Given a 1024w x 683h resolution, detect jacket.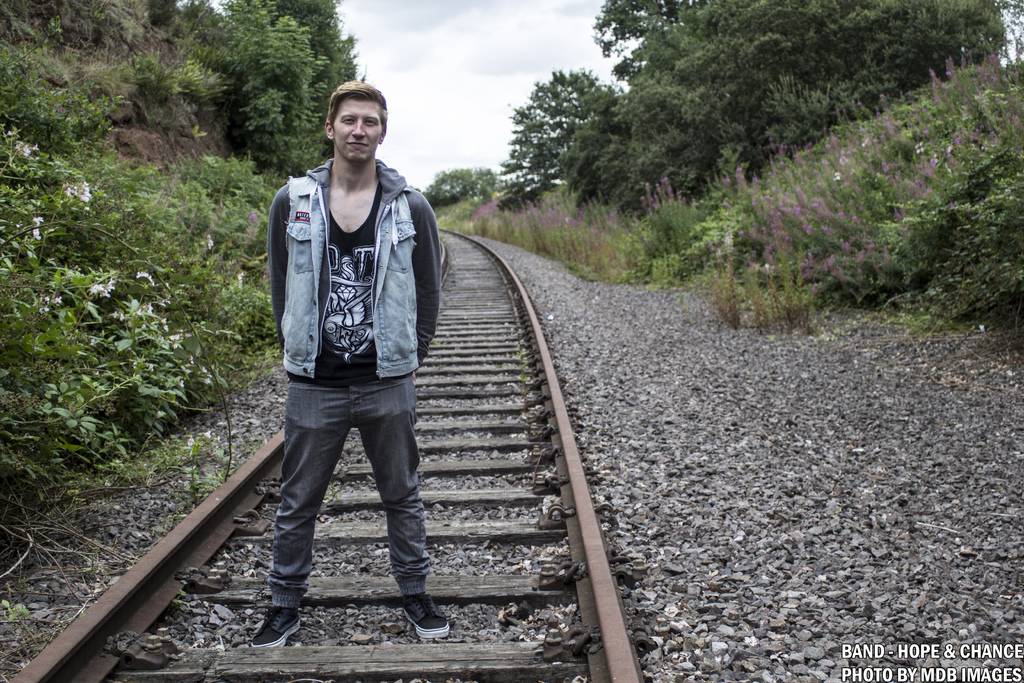
rect(265, 124, 435, 374).
